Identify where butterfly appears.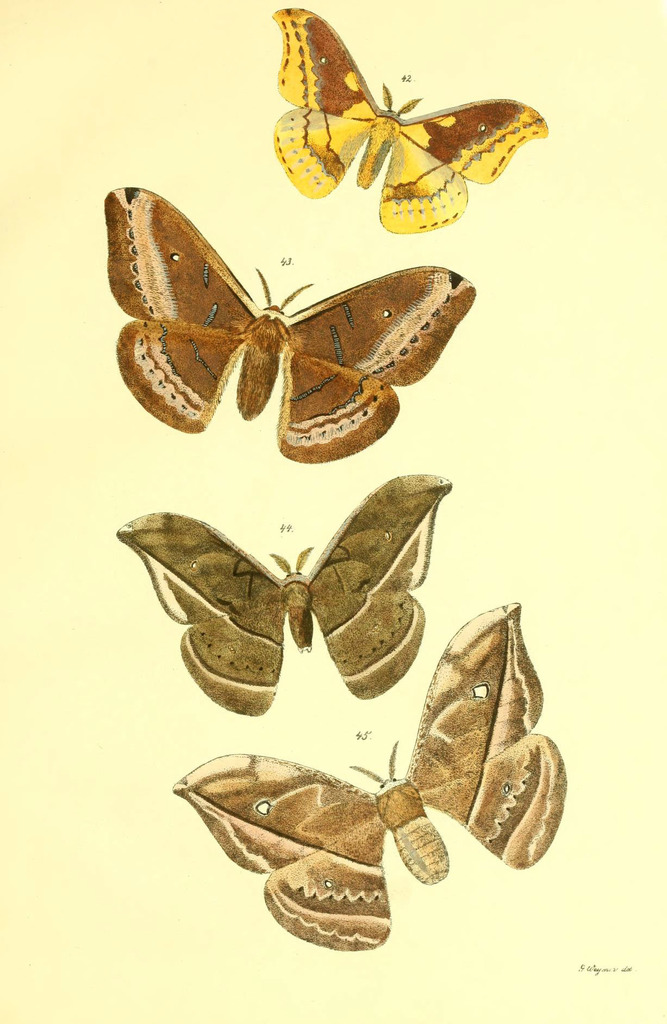
Appears at pyautogui.locateOnScreen(114, 472, 446, 717).
